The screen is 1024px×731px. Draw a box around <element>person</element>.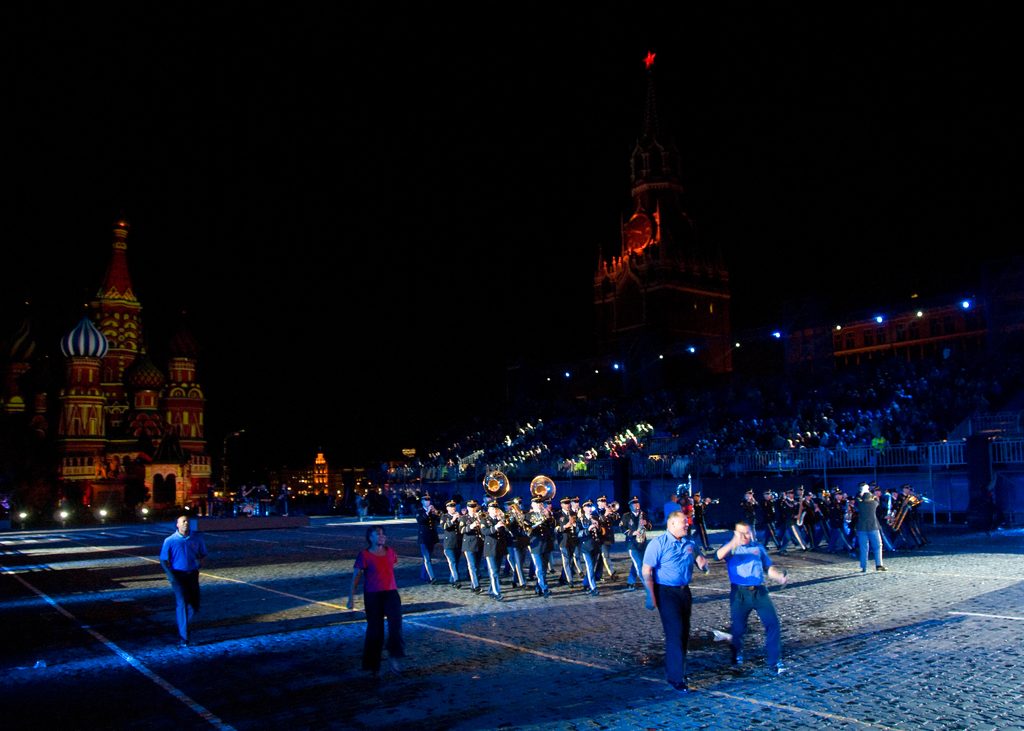
579, 498, 602, 590.
